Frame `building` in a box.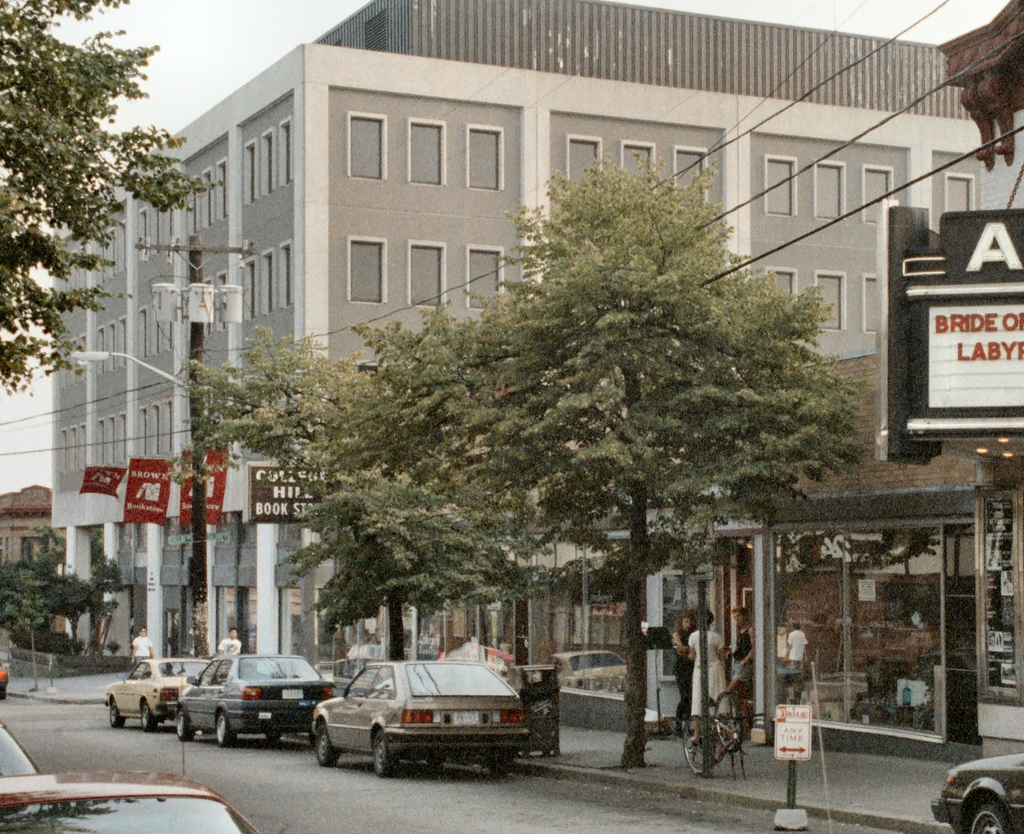
rect(0, 479, 49, 666).
